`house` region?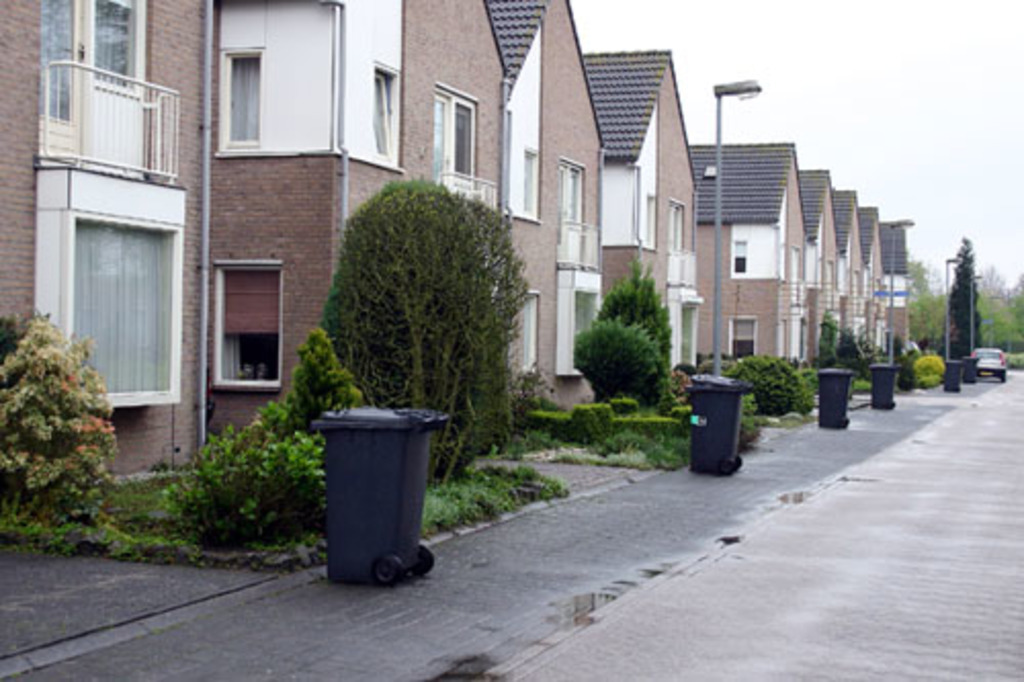
580:47:707:369
